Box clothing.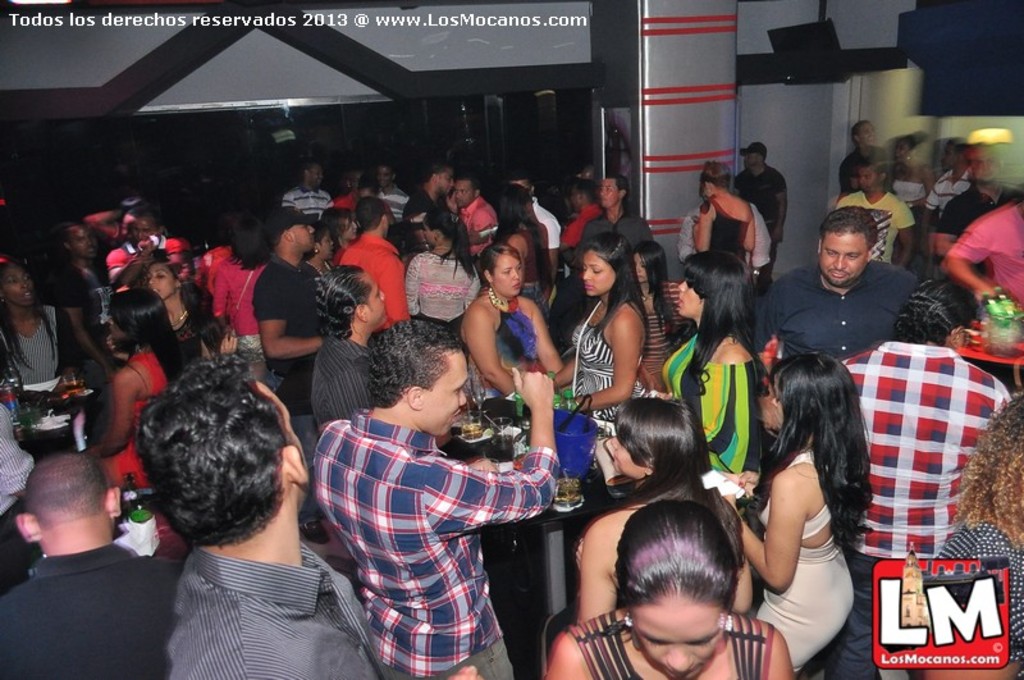
Rect(102, 346, 170, 487).
